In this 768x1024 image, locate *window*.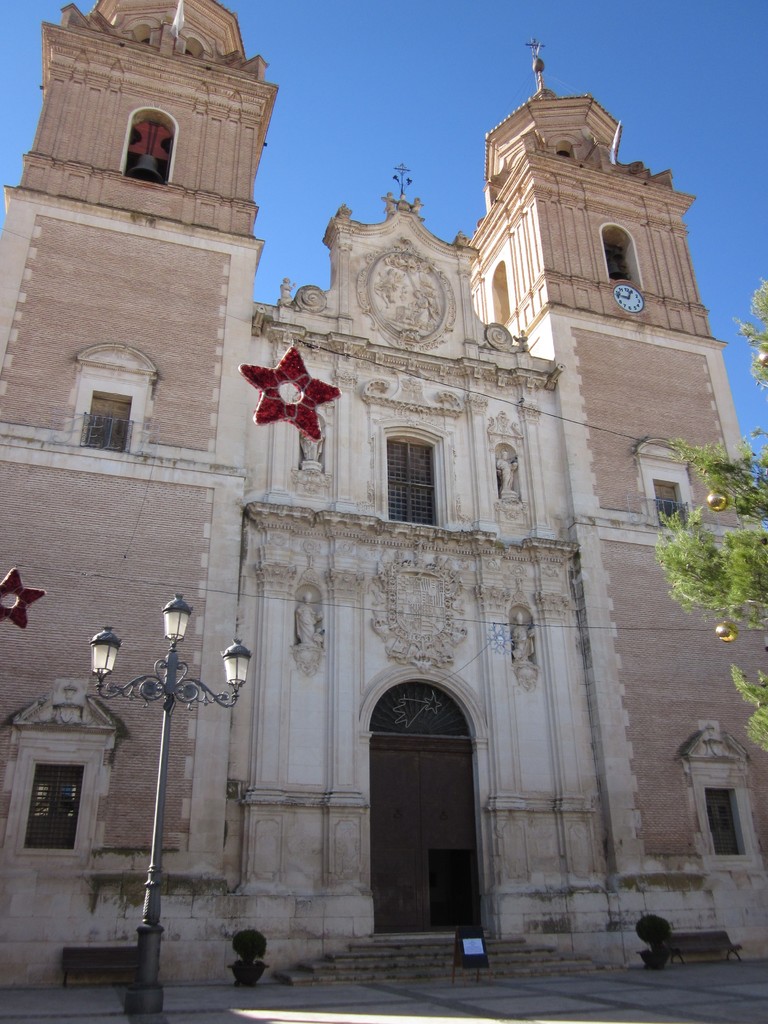
Bounding box: [121,108,177,189].
